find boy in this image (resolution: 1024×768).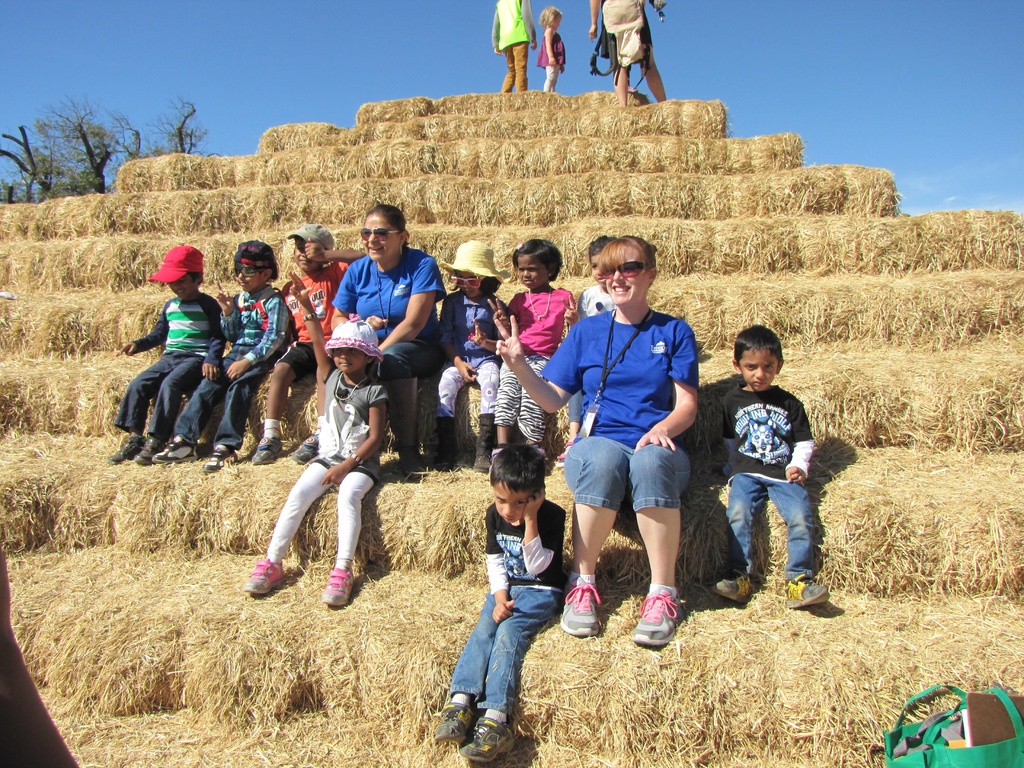
bbox(151, 239, 289, 474).
